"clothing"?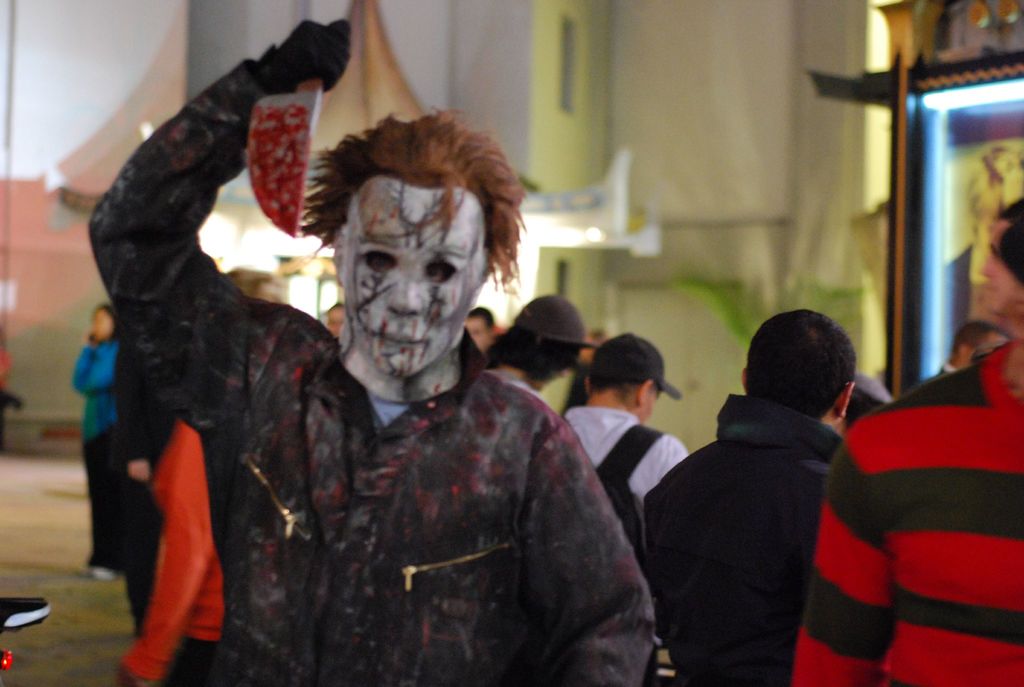
detection(635, 391, 834, 686)
